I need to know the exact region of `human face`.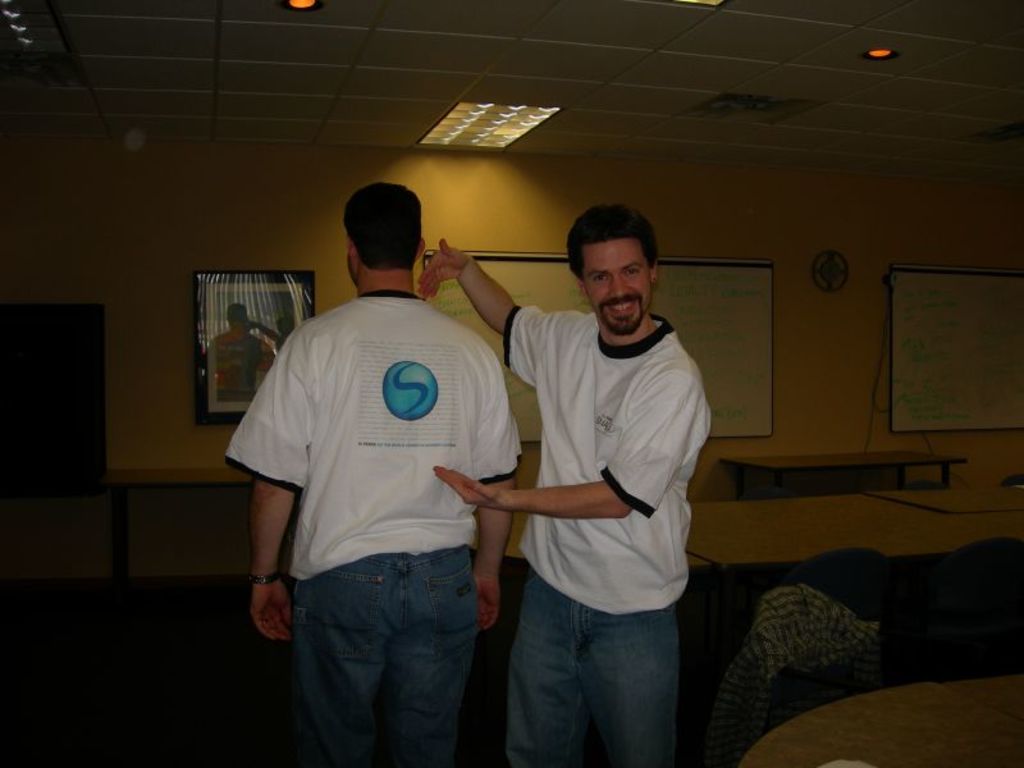
Region: <bbox>585, 236, 654, 330</bbox>.
